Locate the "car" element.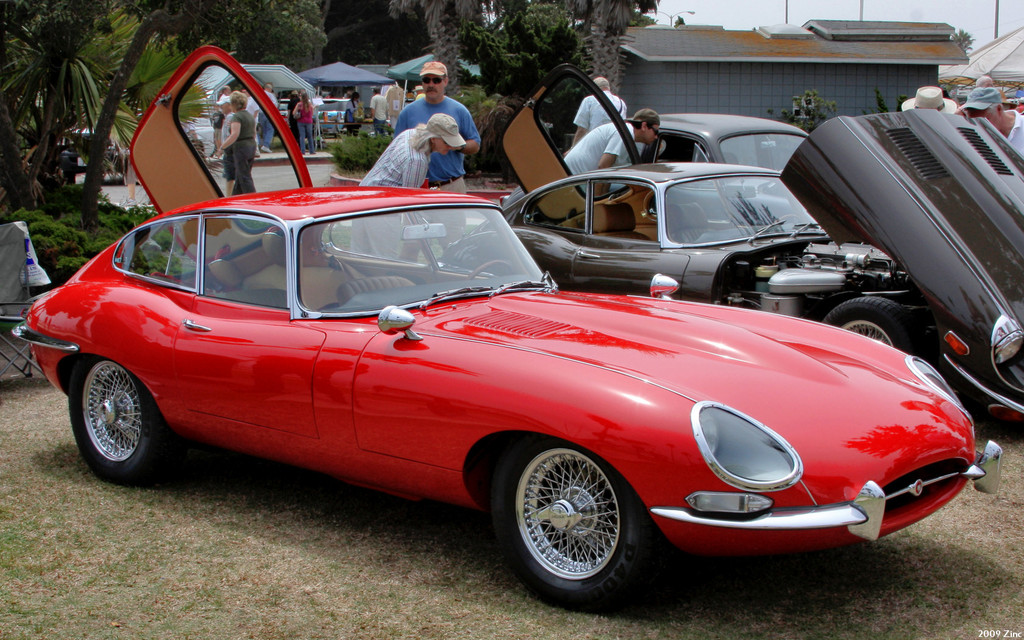
Element bbox: BBox(611, 115, 822, 230).
